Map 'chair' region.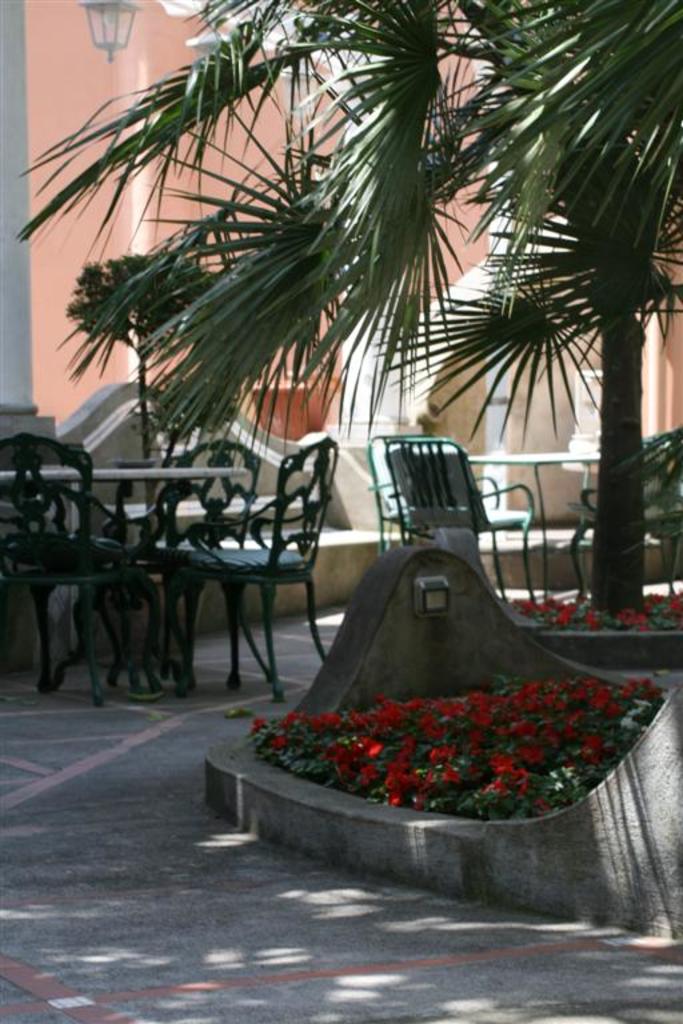
Mapped to {"x1": 387, "y1": 432, "x2": 540, "y2": 603}.
